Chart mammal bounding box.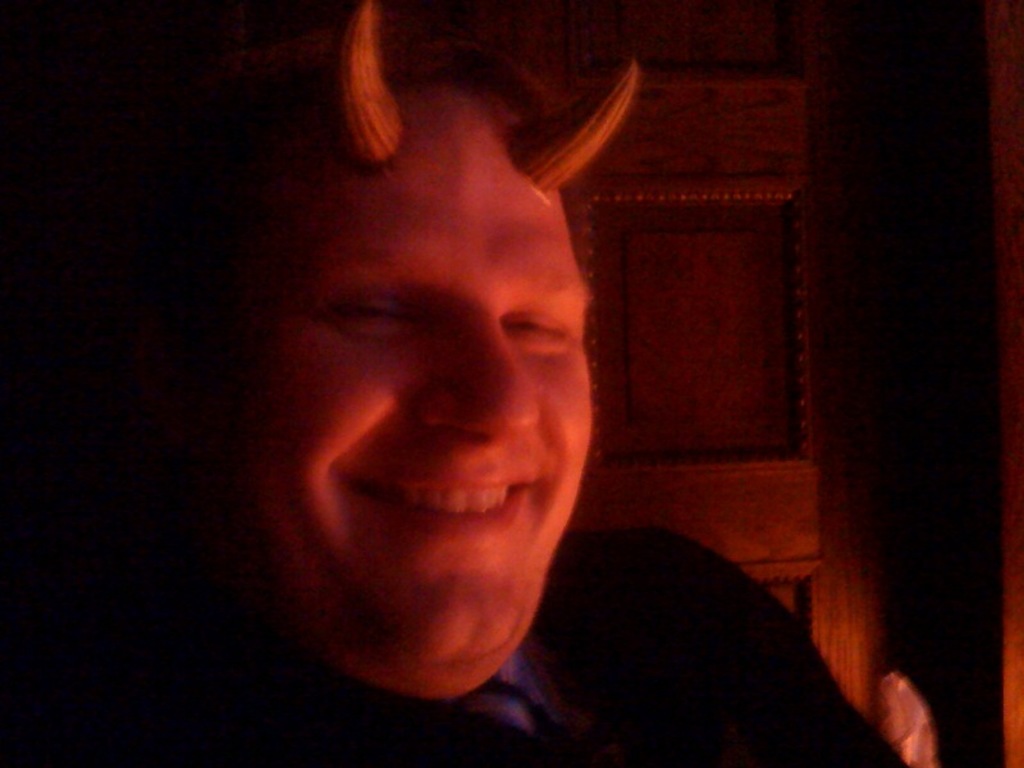
Charted: Rect(4, 1, 897, 767).
